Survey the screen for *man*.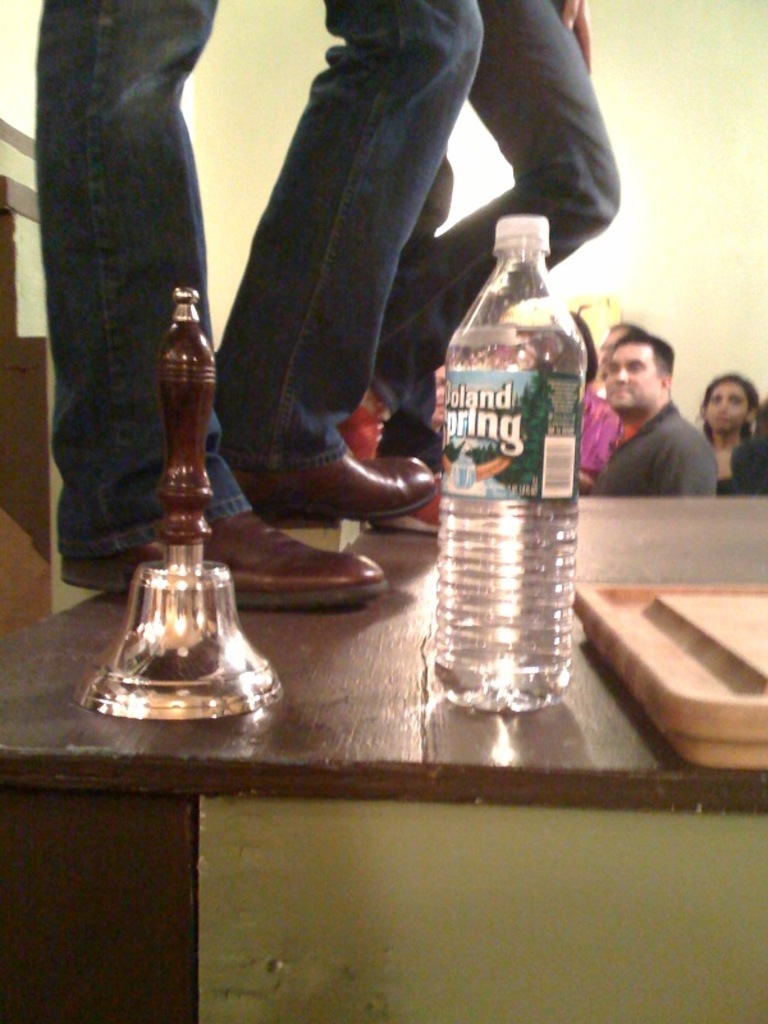
Survey found: [x1=431, y1=361, x2=448, y2=425].
